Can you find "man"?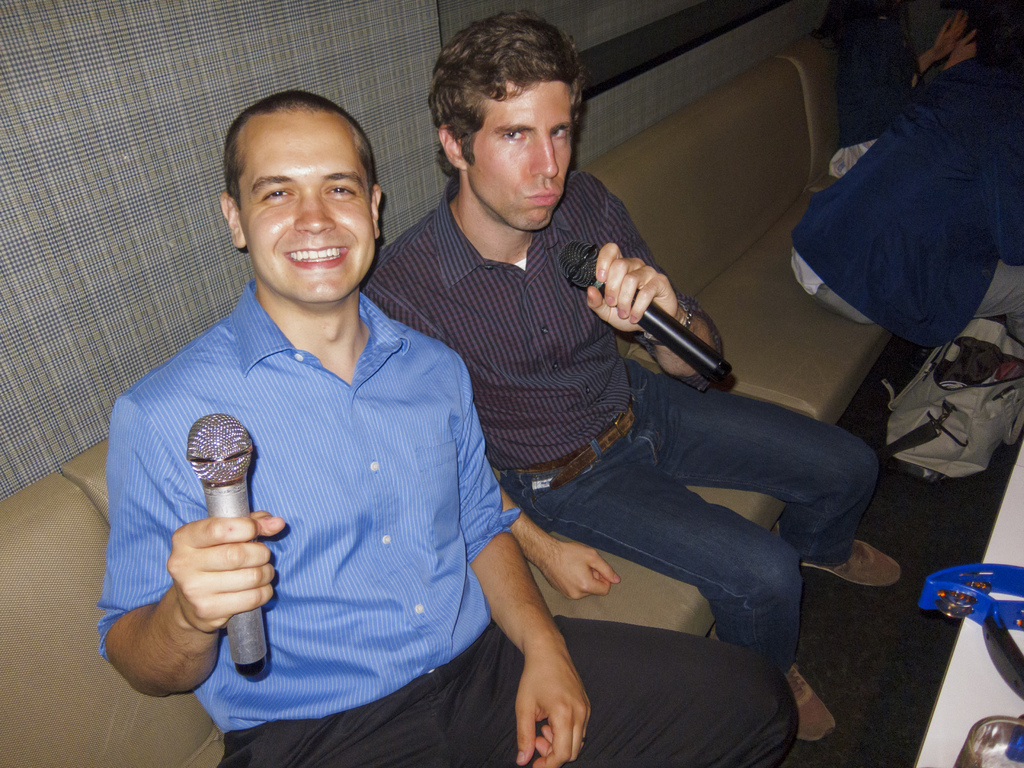
Yes, bounding box: (x1=365, y1=13, x2=909, y2=754).
